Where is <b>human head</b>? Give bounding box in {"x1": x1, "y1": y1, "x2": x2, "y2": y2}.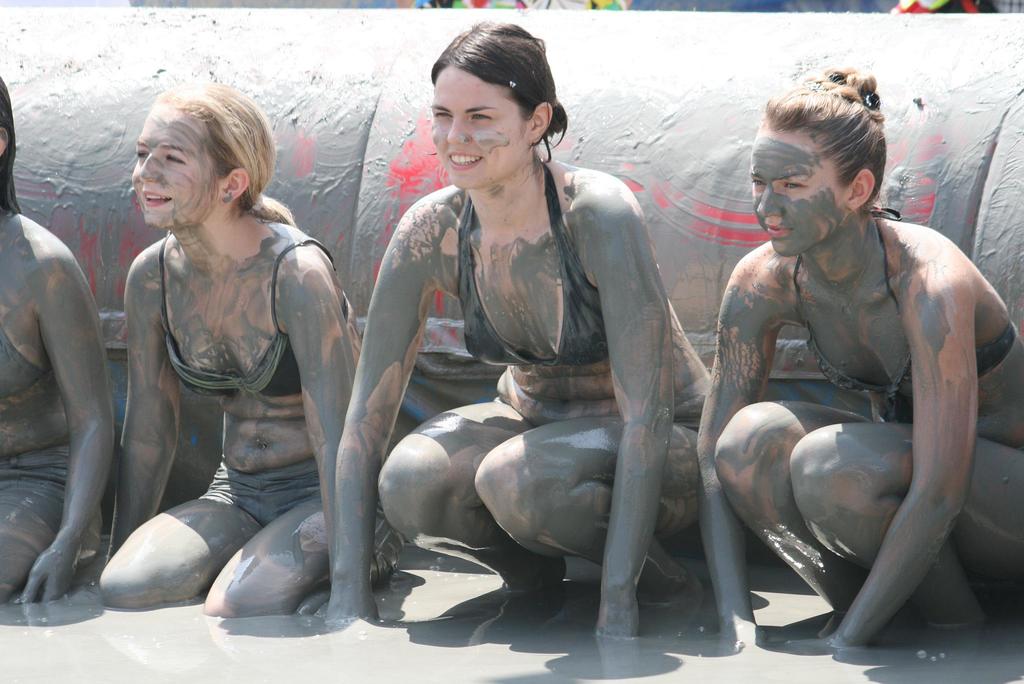
{"x1": 132, "y1": 76, "x2": 278, "y2": 233}.
